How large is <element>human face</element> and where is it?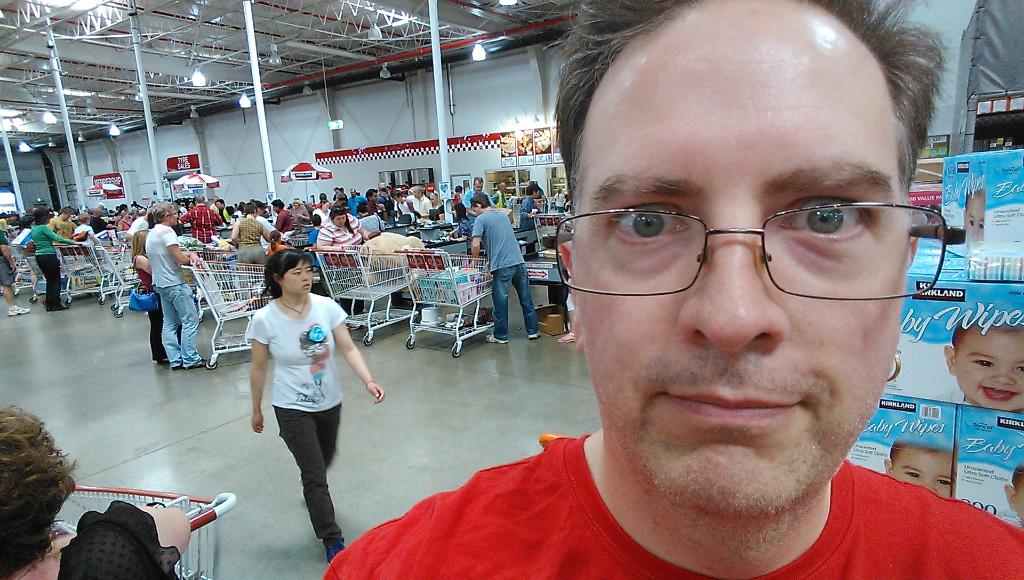
Bounding box: bbox(292, 200, 298, 207).
